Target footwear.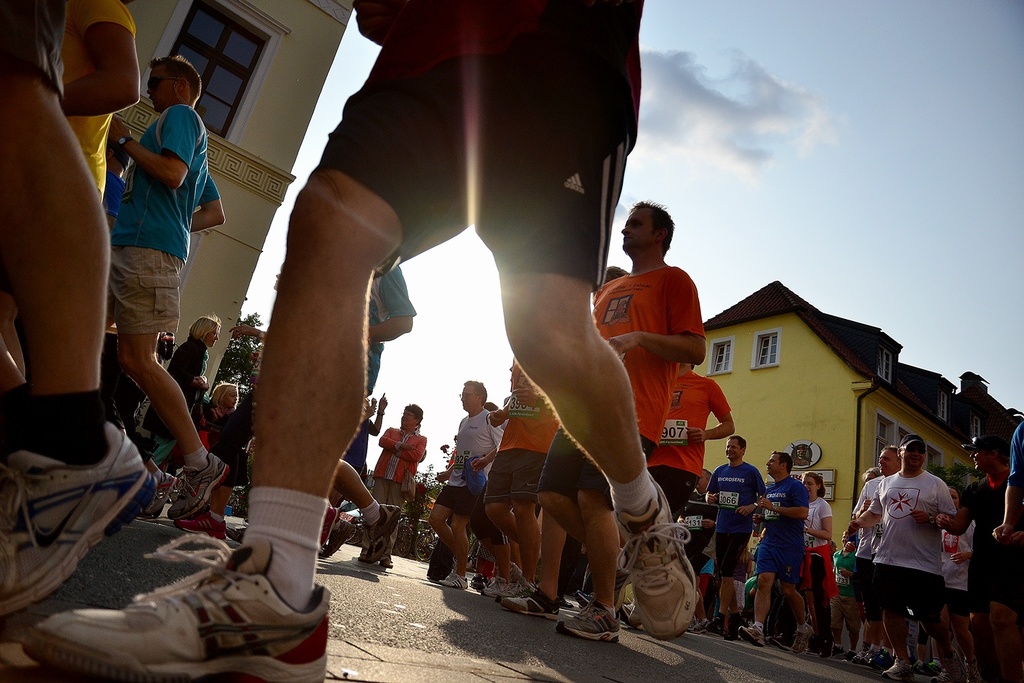
Target region: Rect(441, 568, 470, 594).
